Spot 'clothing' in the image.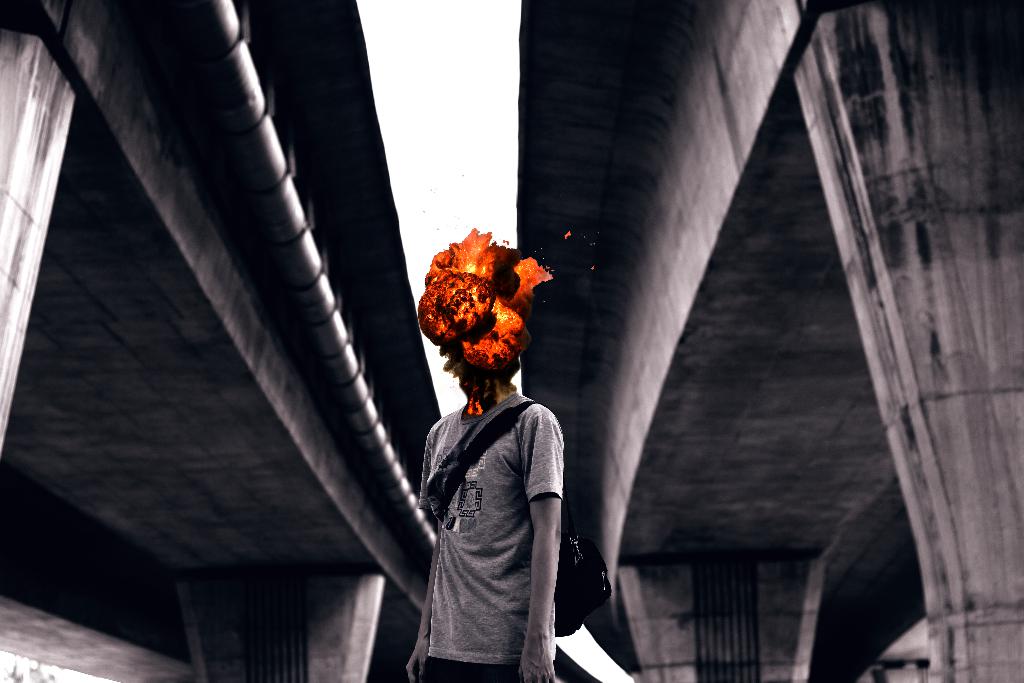
'clothing' found at left=409, top=327, right=580, bottom=675.
